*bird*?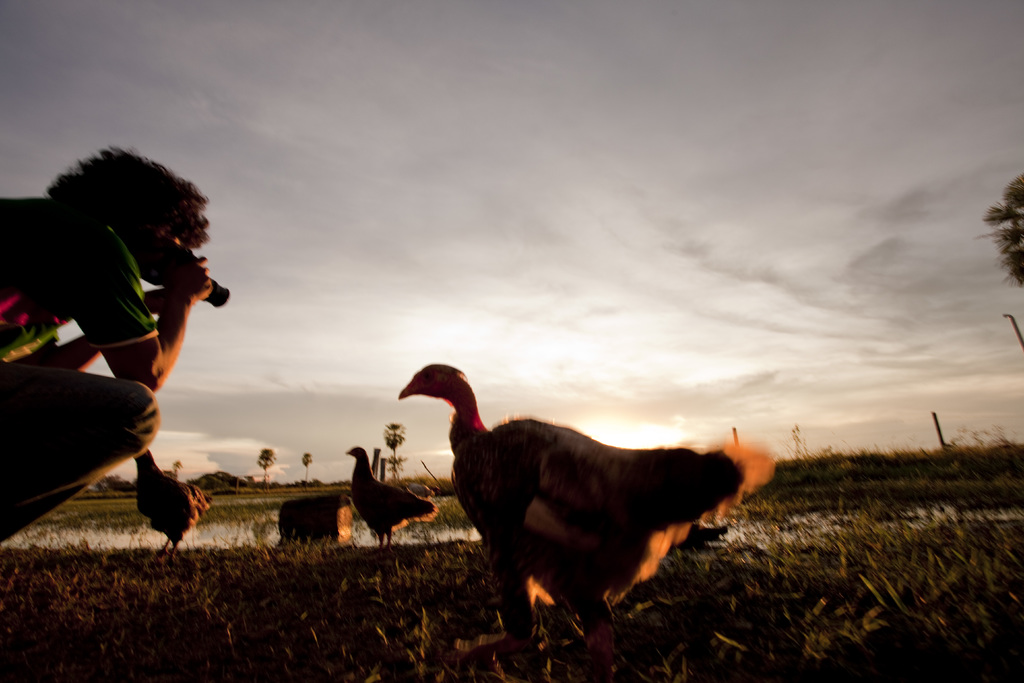
[390,356,755,671]
